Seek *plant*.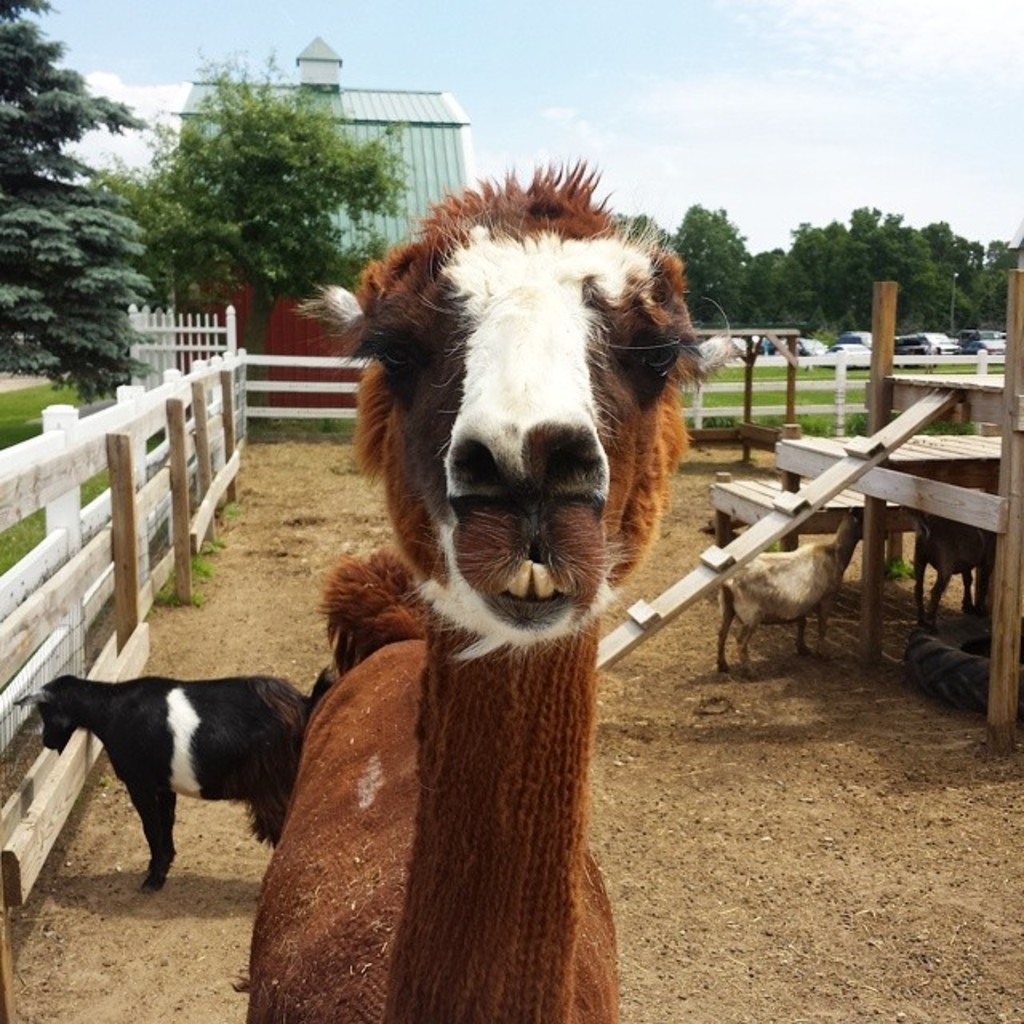
691 328 1008 438.
